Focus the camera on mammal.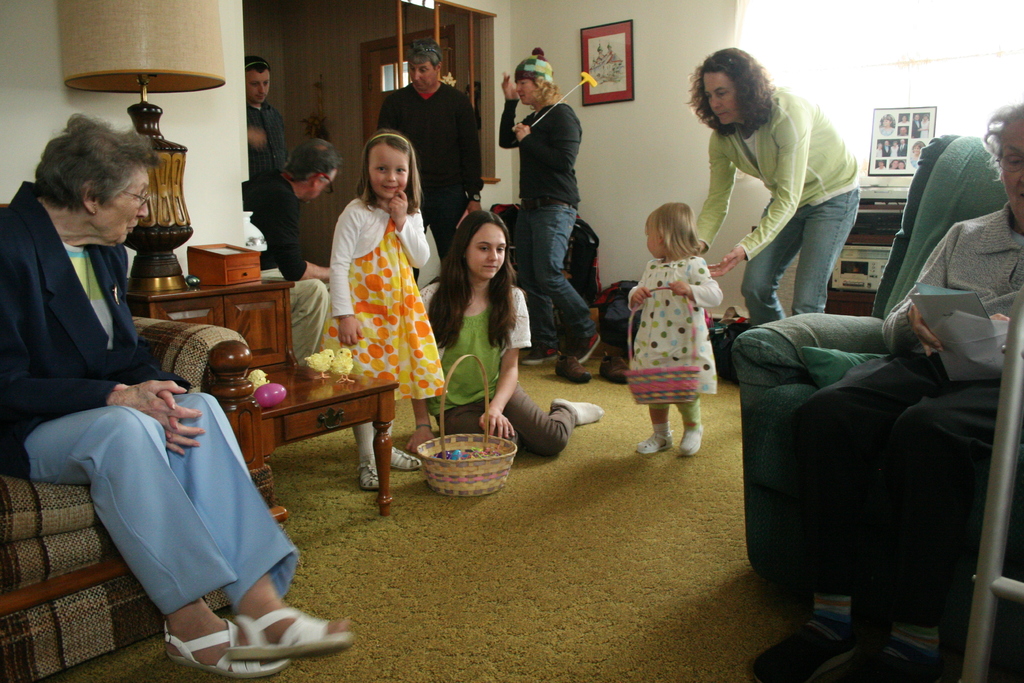
Focus region: [x1=680, y1=41, x2=862, y2=322].
